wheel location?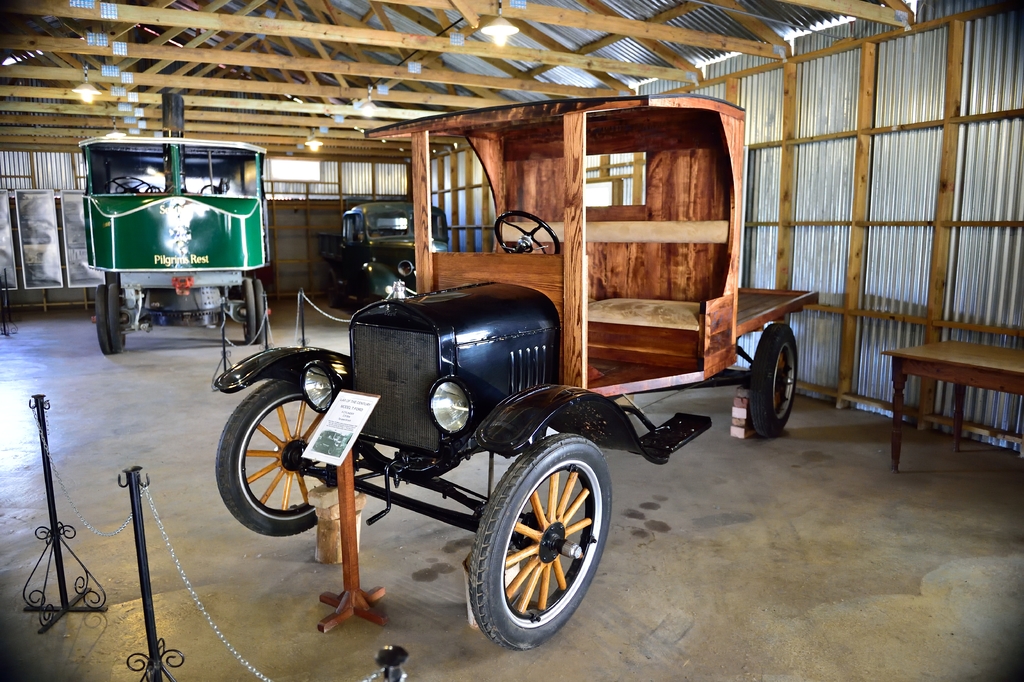
locate(95, 284, 108, 356)
